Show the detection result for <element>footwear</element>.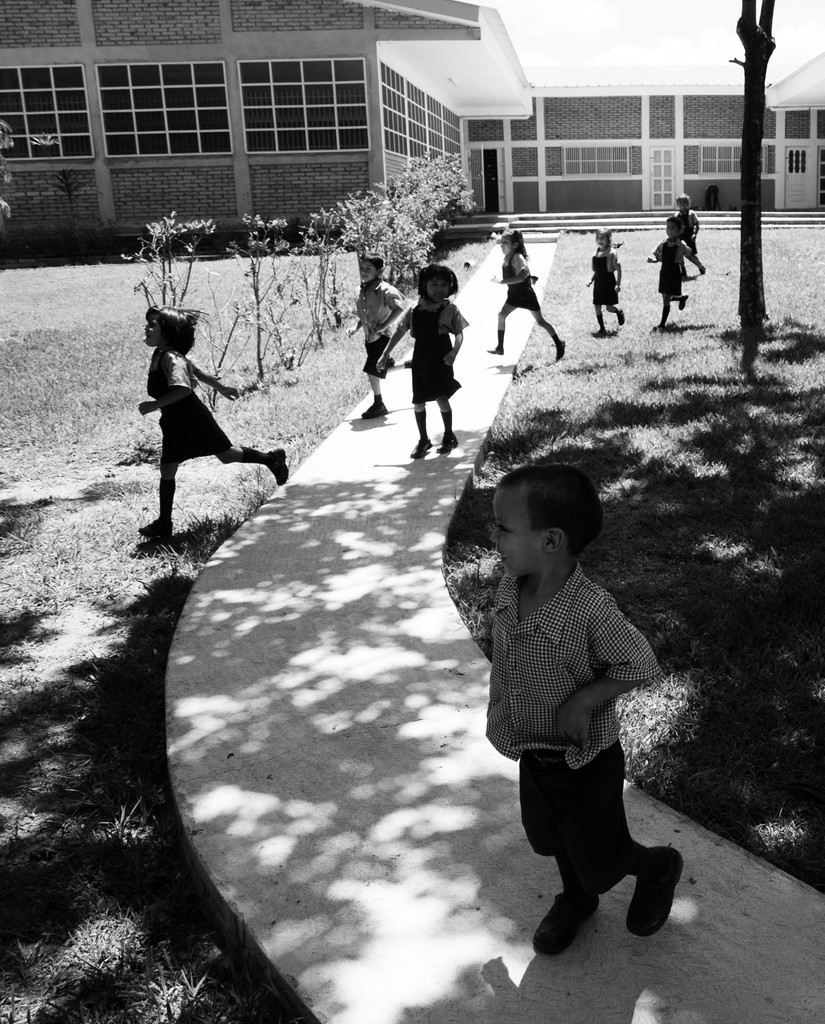
x1=589, y1=332, x2=612, y2=339.
